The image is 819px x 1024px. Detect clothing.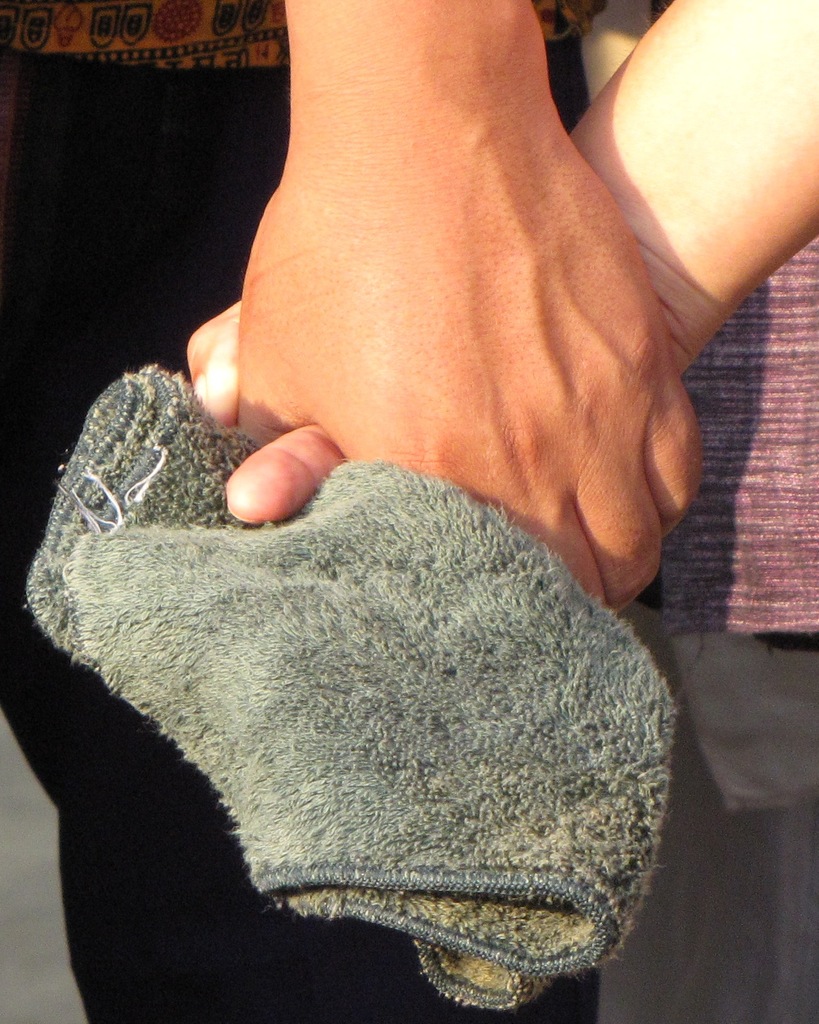
Detection: pyautogui.locateOnScreen(633, 232, 818, 1023).
